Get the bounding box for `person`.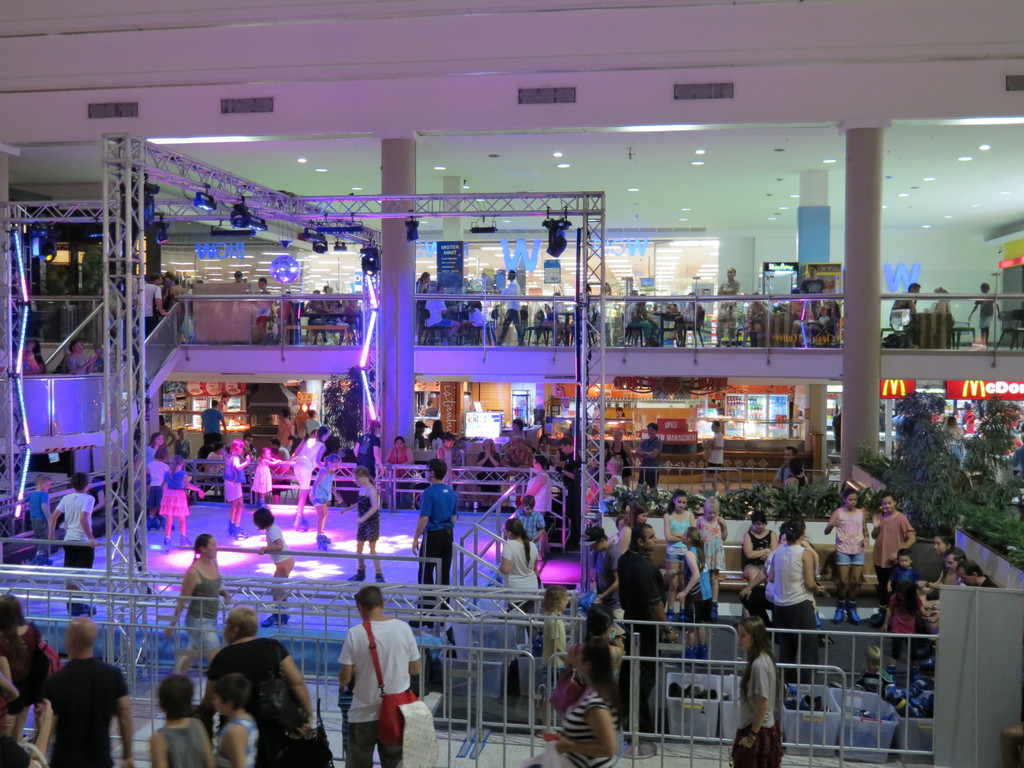
(x1=732, y1=612, x2=777, y2=767).
